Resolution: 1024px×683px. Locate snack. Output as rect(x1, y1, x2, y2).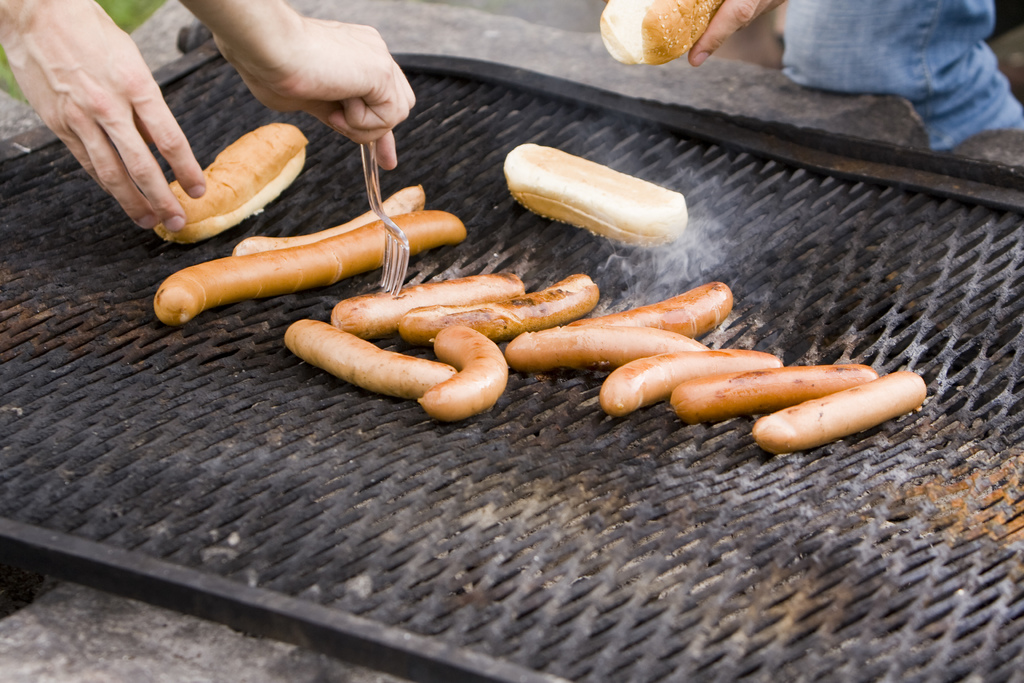
rect(145, 111, 312, 222).
